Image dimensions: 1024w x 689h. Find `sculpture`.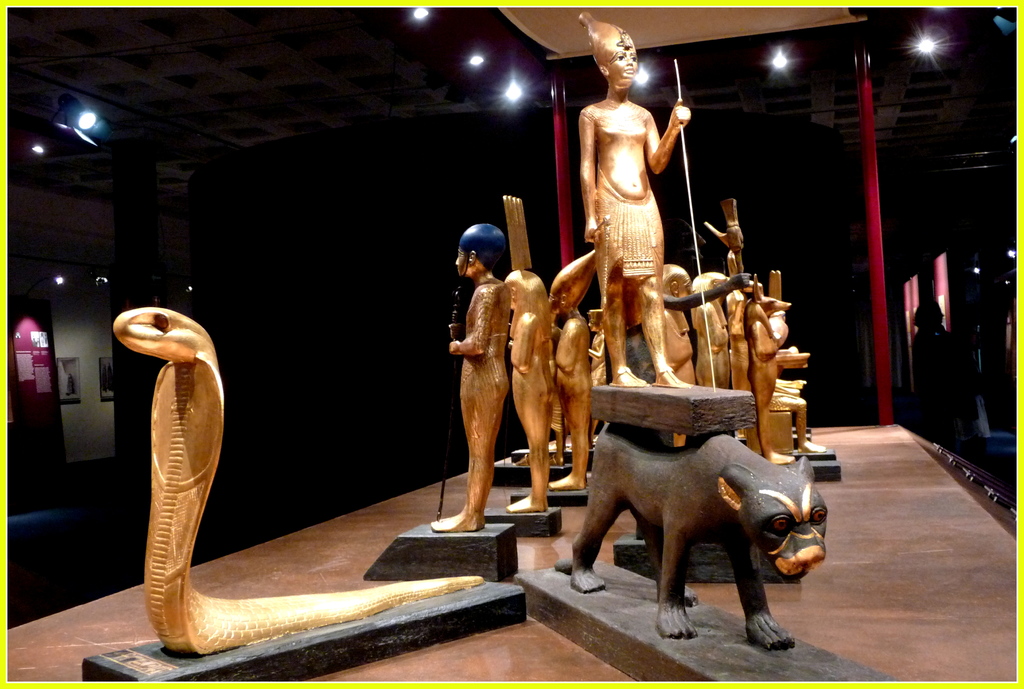
(692, 274, 732, 392).
